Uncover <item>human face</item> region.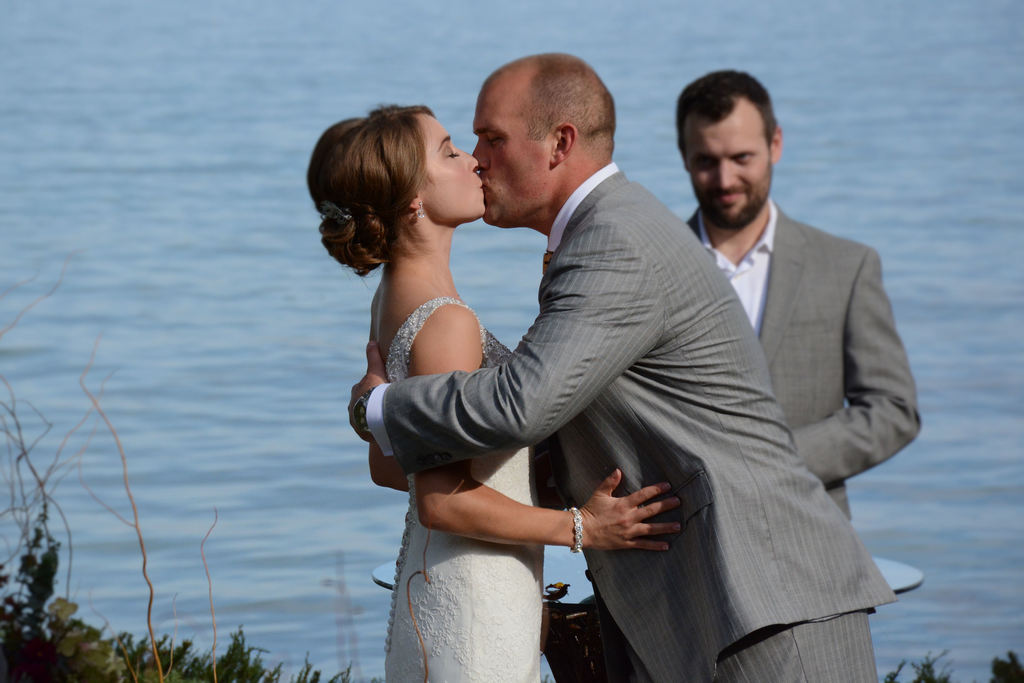
Uncovered: 680:97:770:222.
